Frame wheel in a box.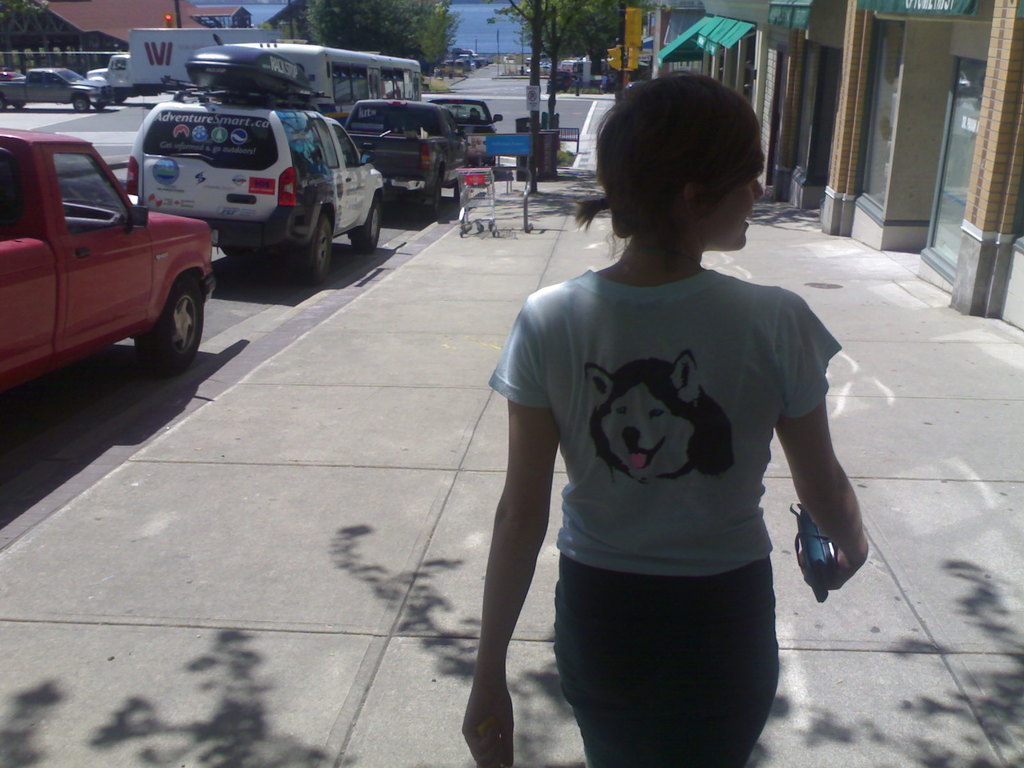
l=422, t=178, r=437, b=221.
